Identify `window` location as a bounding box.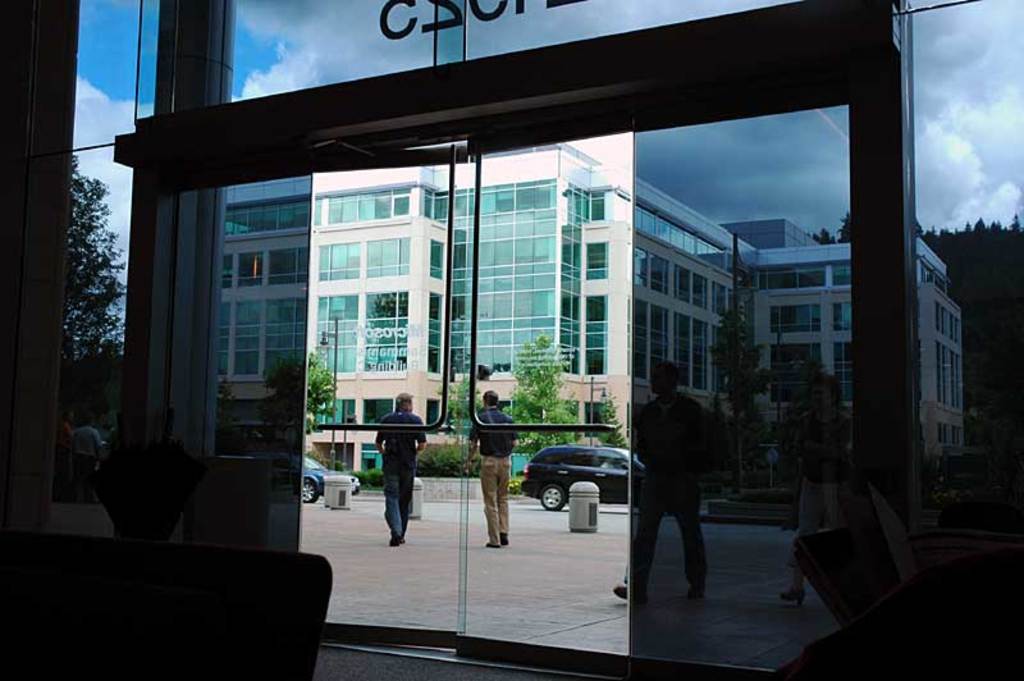
BBox(581, 398, 605, 439).
